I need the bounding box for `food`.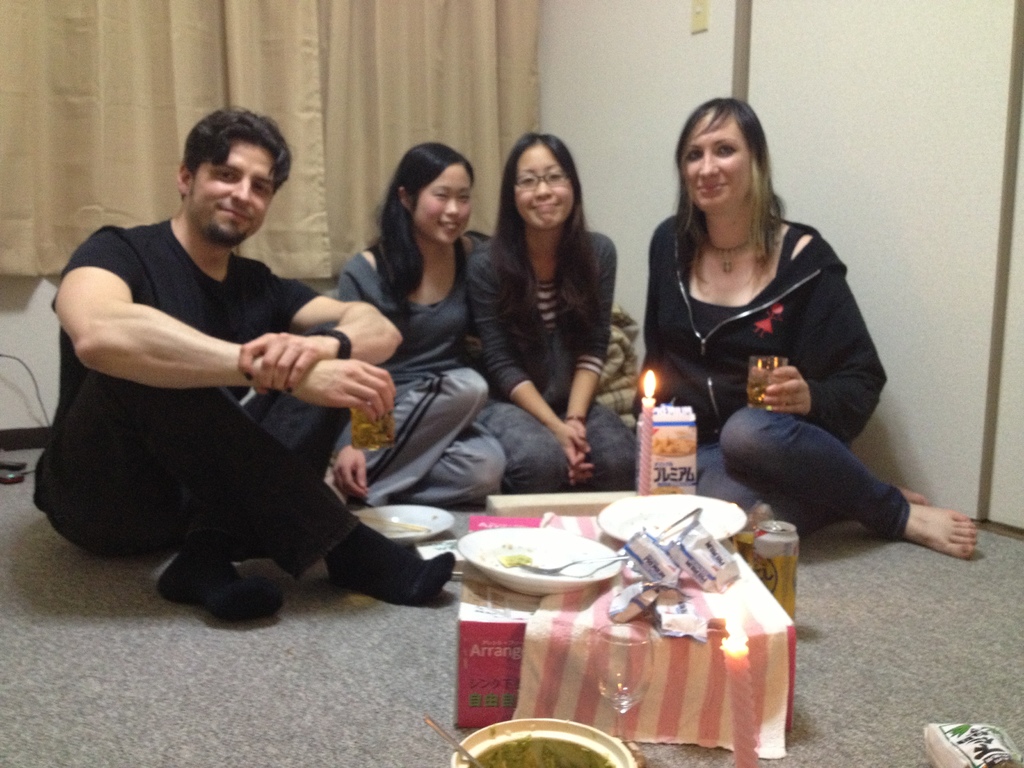
Here it is: box=[488, 541, 539, 571].
